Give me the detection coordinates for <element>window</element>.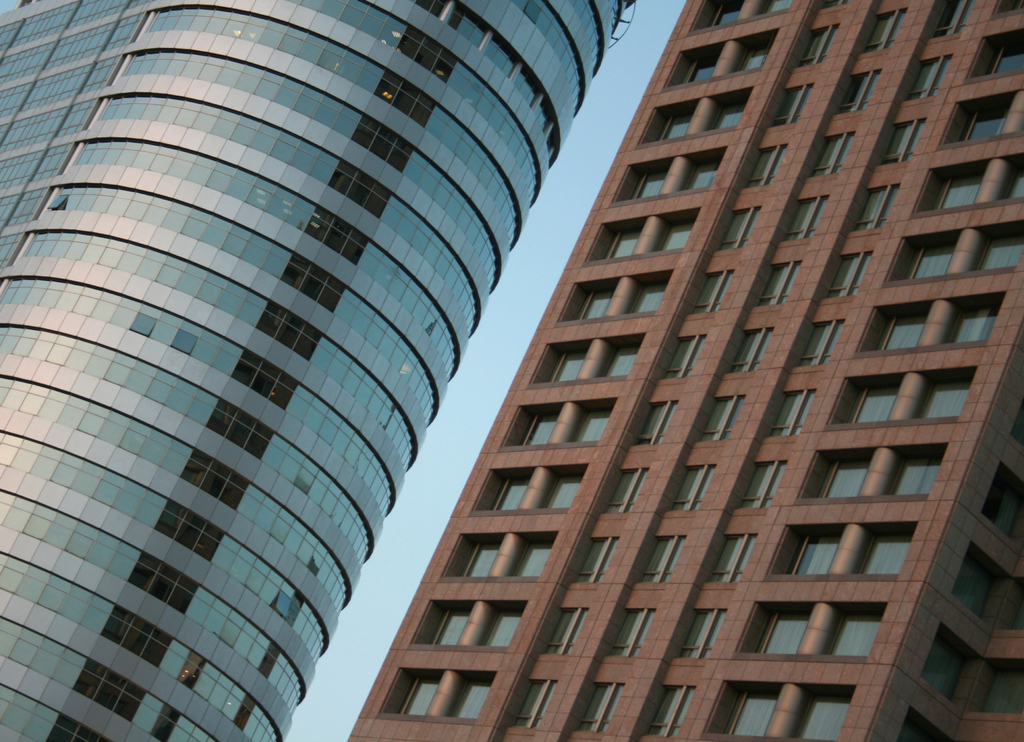
Rect(633, 281, 668, 311).
